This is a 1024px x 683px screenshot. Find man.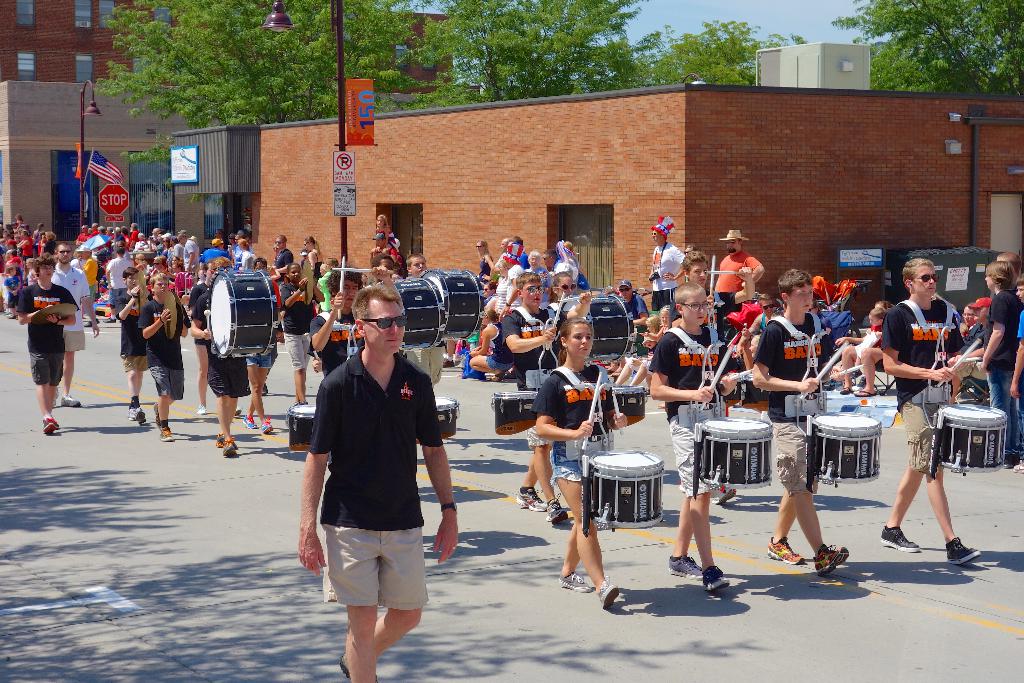
Bounding box: 294 283 463 682.
